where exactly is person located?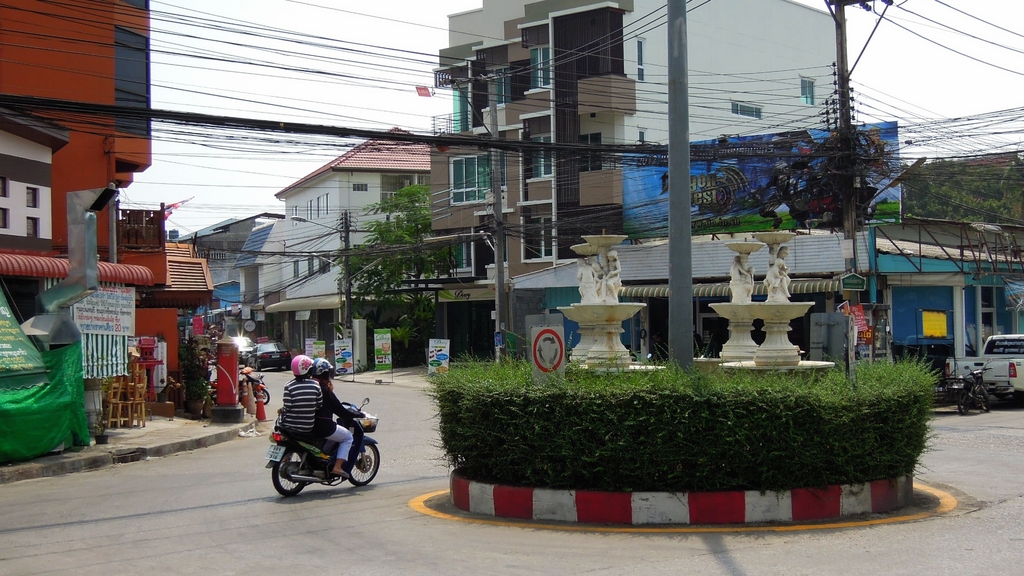
Its bounding box is 271, 356, 318, 447.
